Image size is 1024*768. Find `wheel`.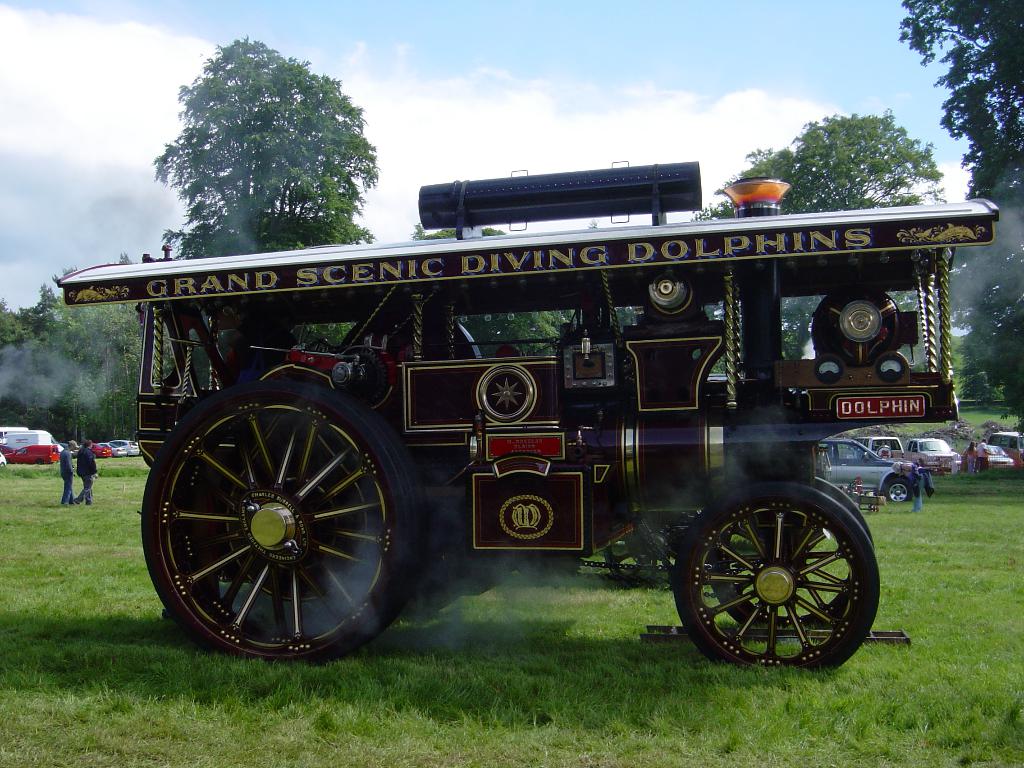
l=671, t=488, r=882, b=666.
